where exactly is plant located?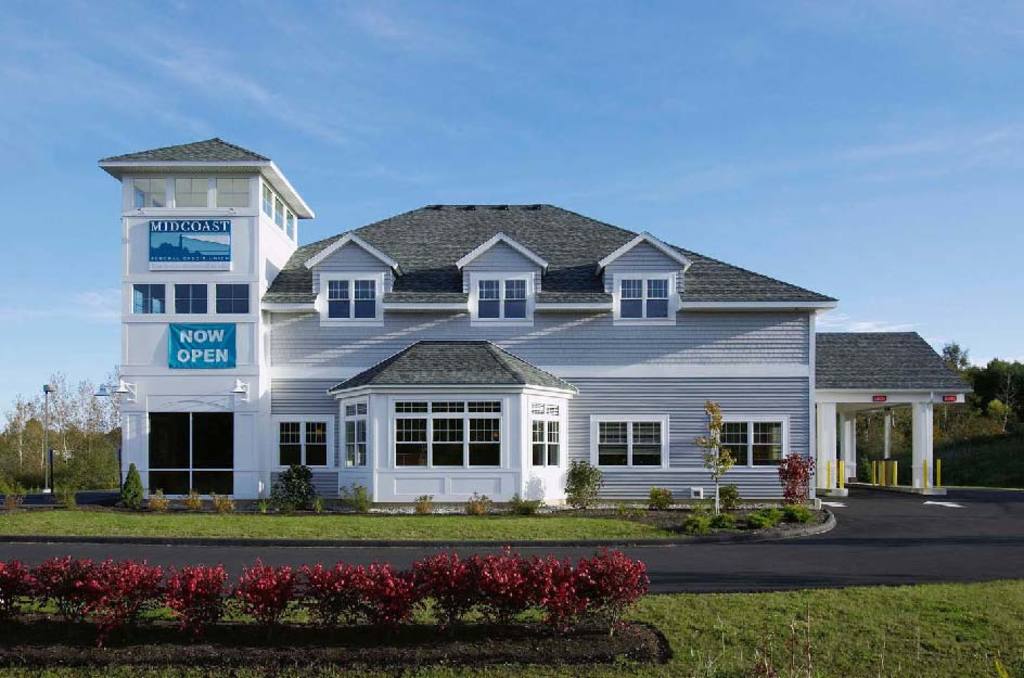
Its bounding box is [527, 550, 576, 631].
